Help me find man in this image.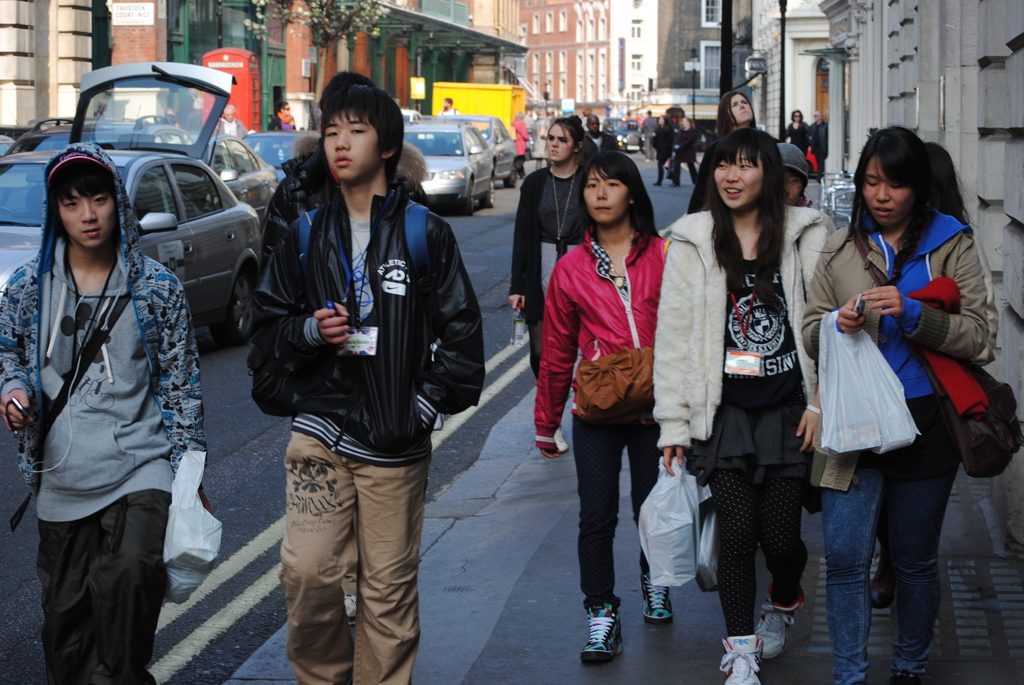
Found it: bbox=[580, 113, 622, 155].
